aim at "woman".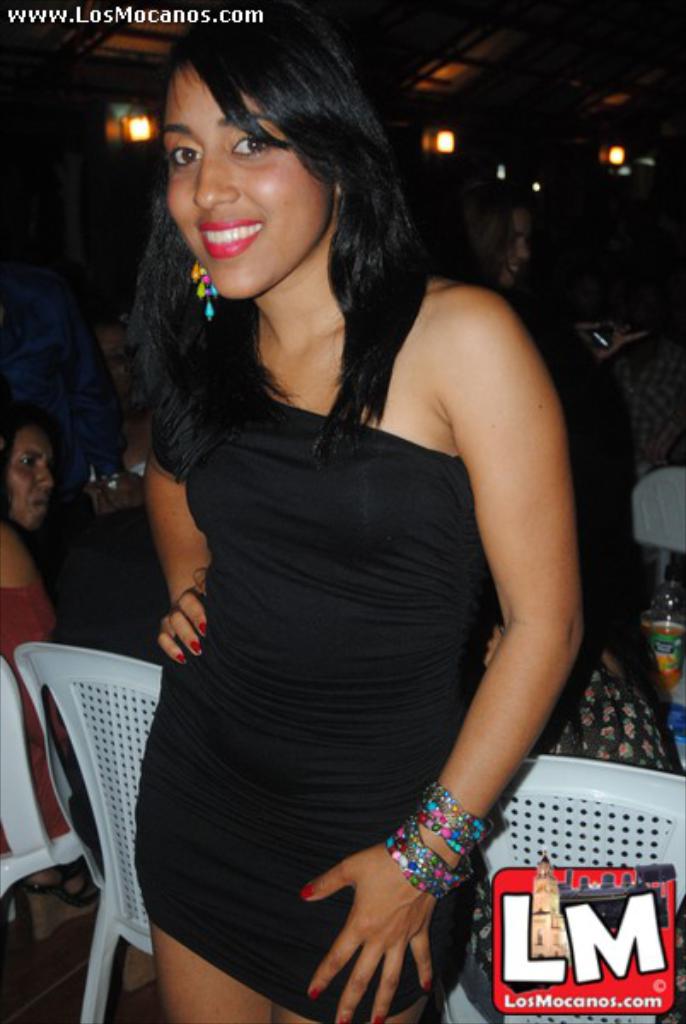
Aimed at region(89, 292, 164, 659).
